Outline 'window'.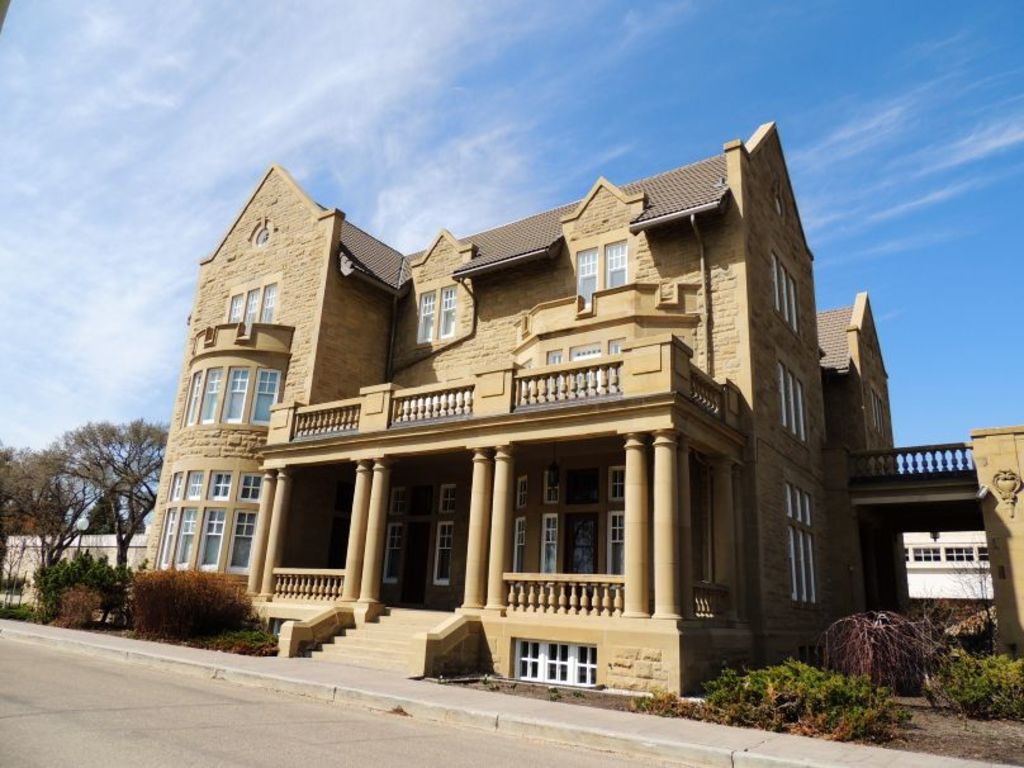
Outline: <bbox>419, 289, 438, 345</bbox>.
